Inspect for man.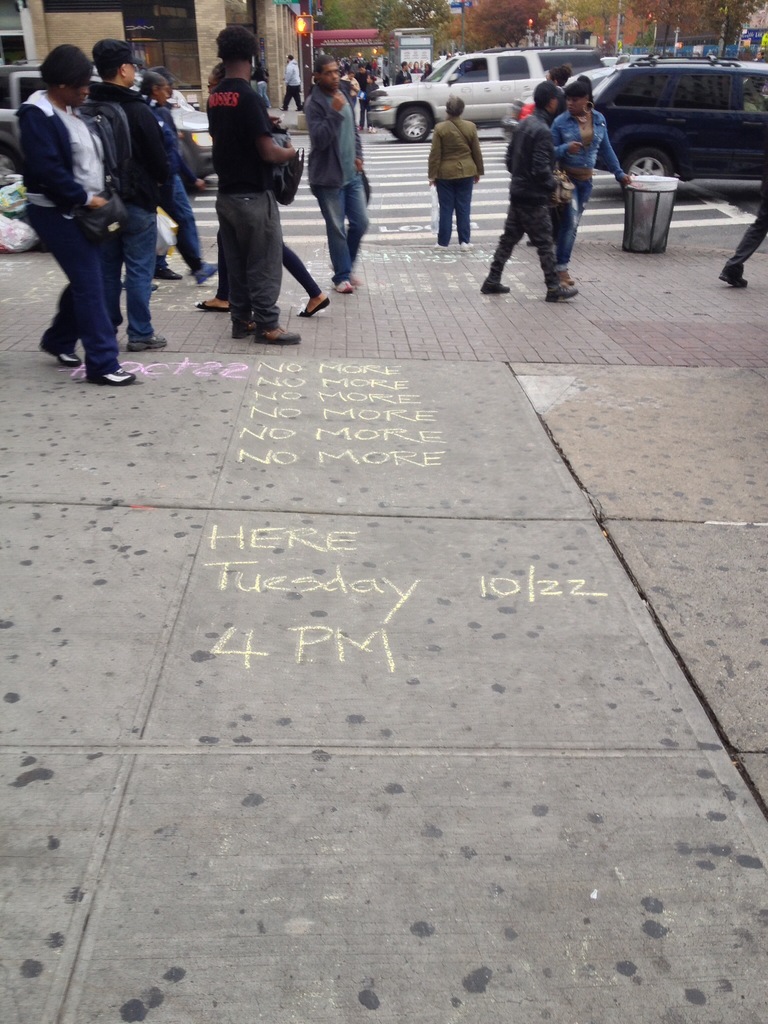
Inspection: (191, 41, 301, 323).
